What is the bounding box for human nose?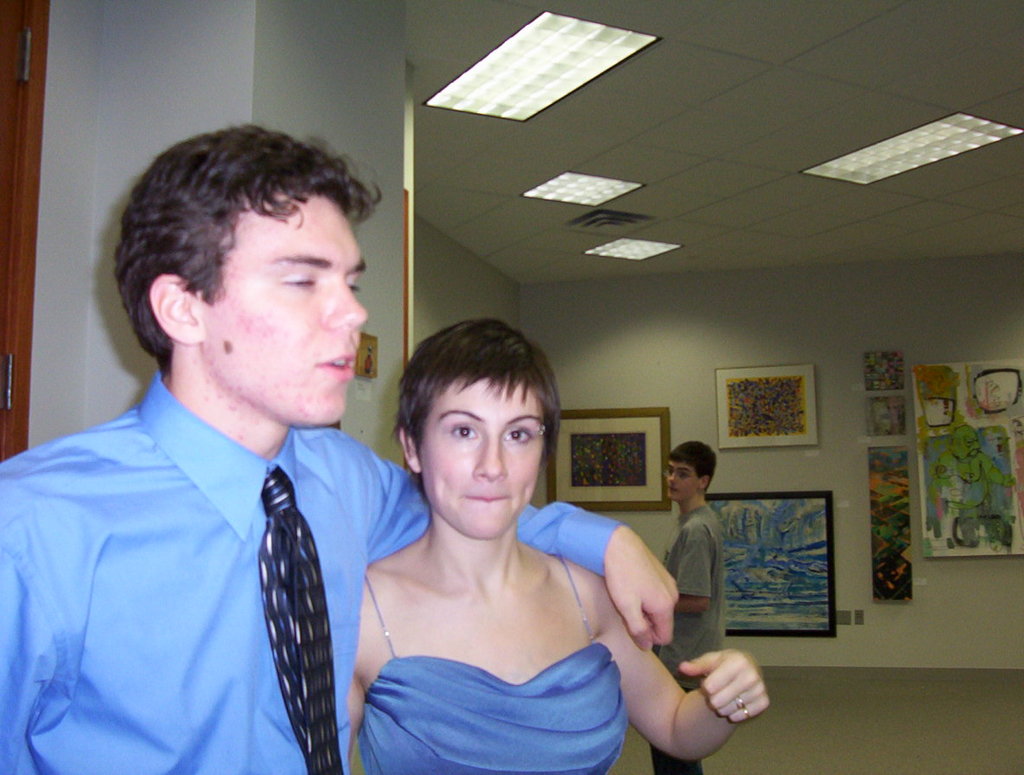
[667, 471, 675, 484].
